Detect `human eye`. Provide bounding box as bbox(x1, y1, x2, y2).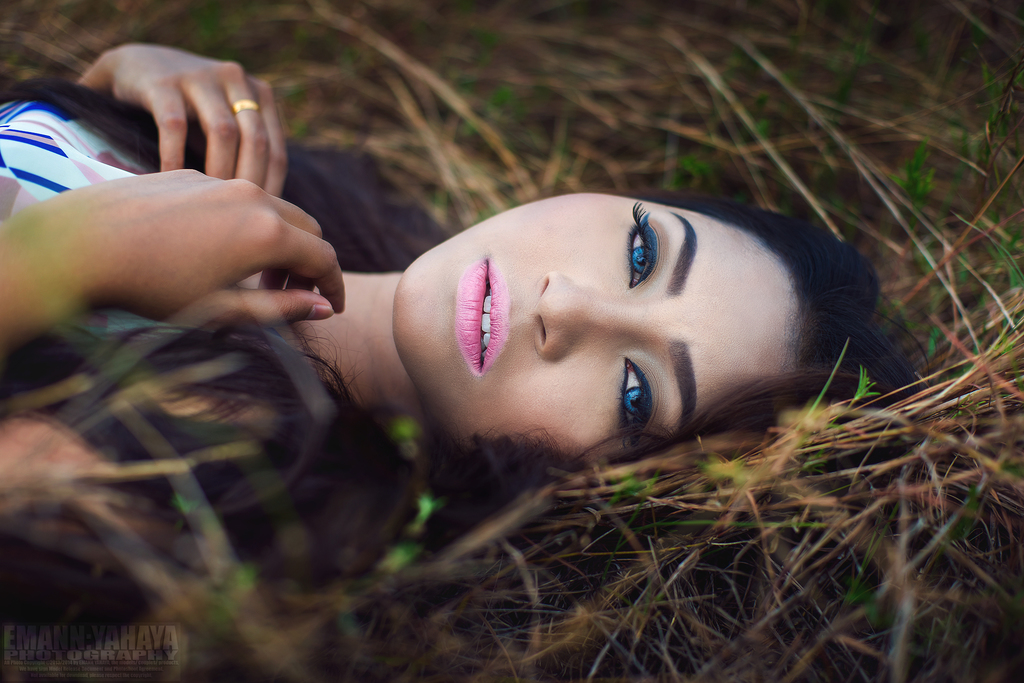
bbox(609, 199, 662, 291).
